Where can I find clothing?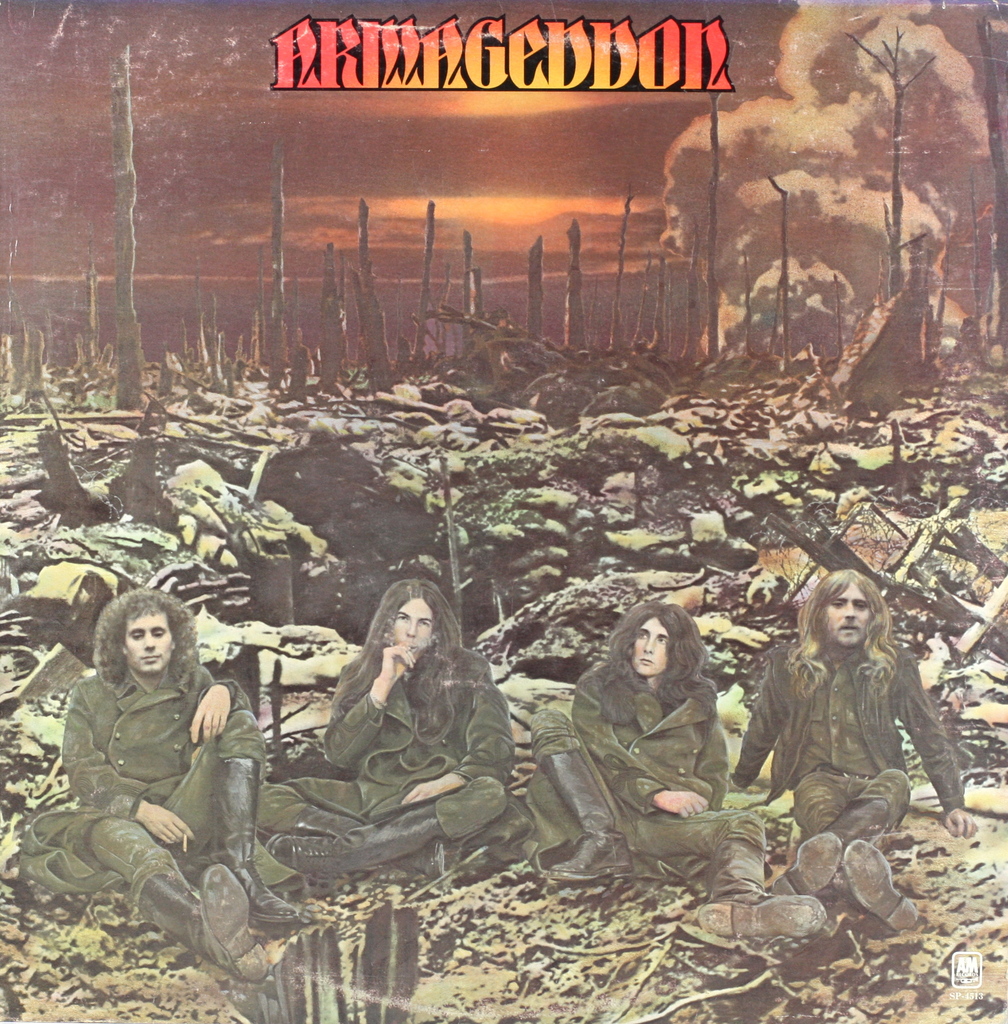
You can find it at rect(528, 648, 769, 893).
